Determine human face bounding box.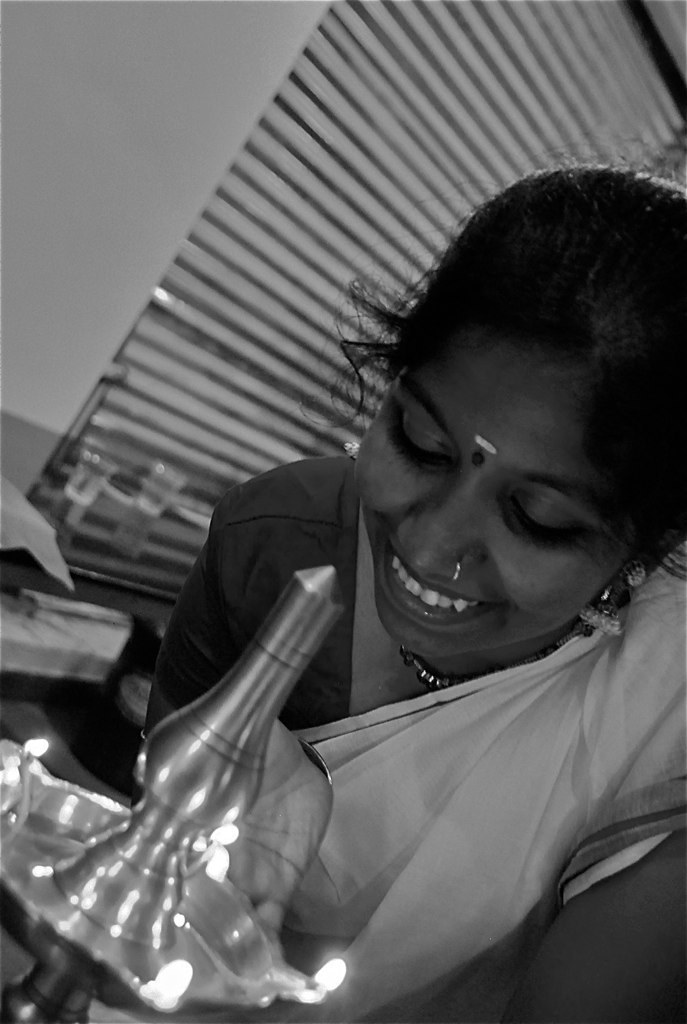
Determined: 357:302:653:662.
